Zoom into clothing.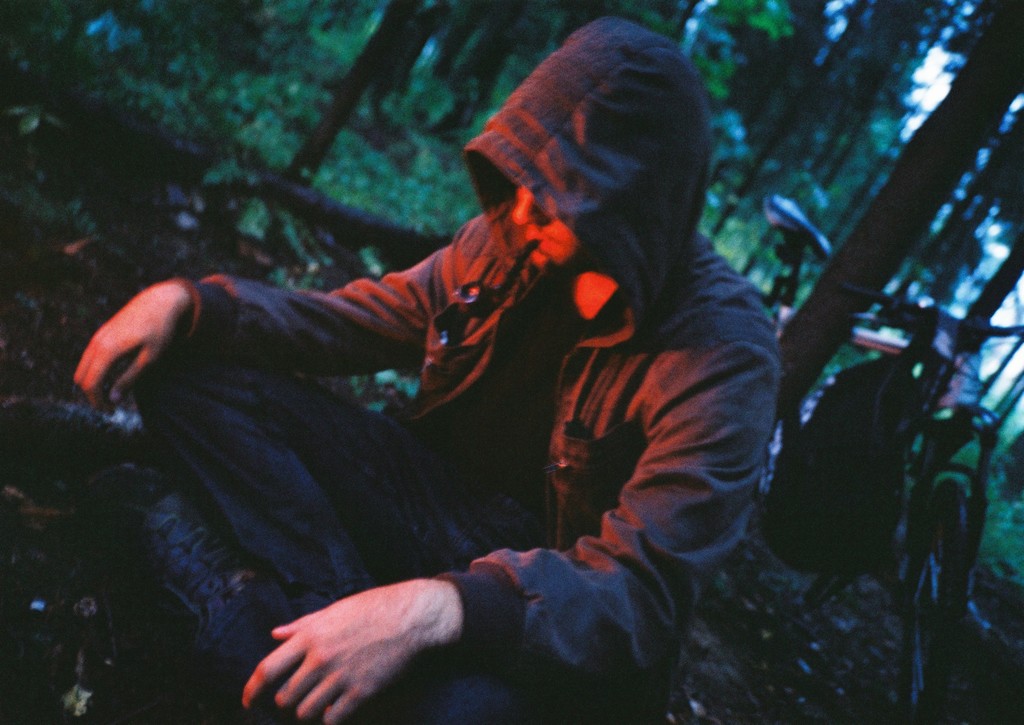
Zoom target: (left=152, top=44, right=784, bottom=708).
